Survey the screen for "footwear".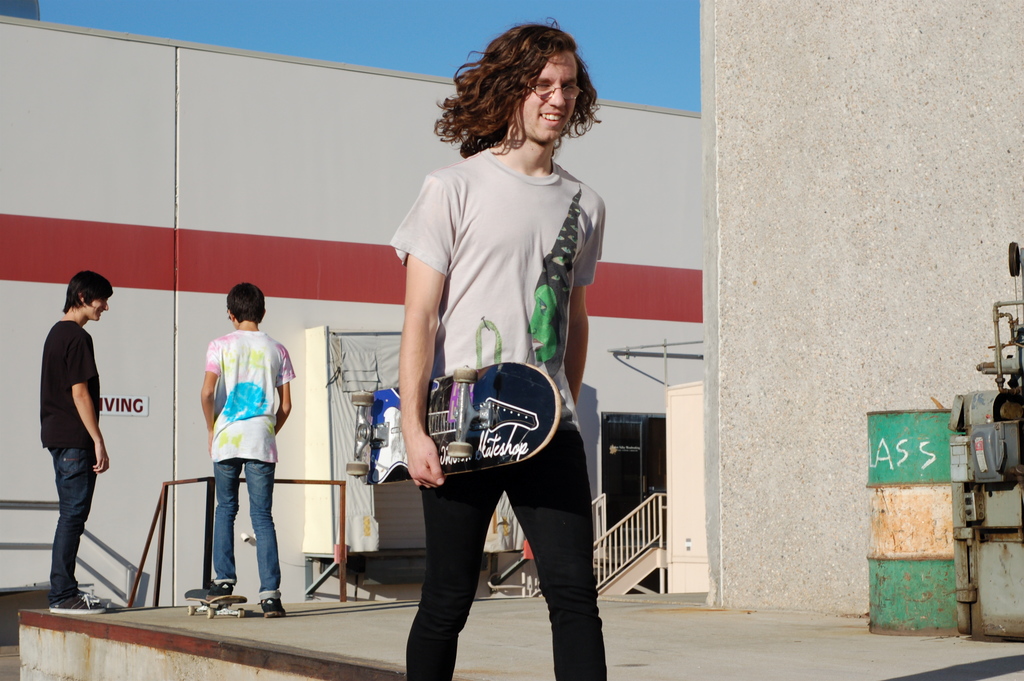
Survey found: 206/582/235/599.
